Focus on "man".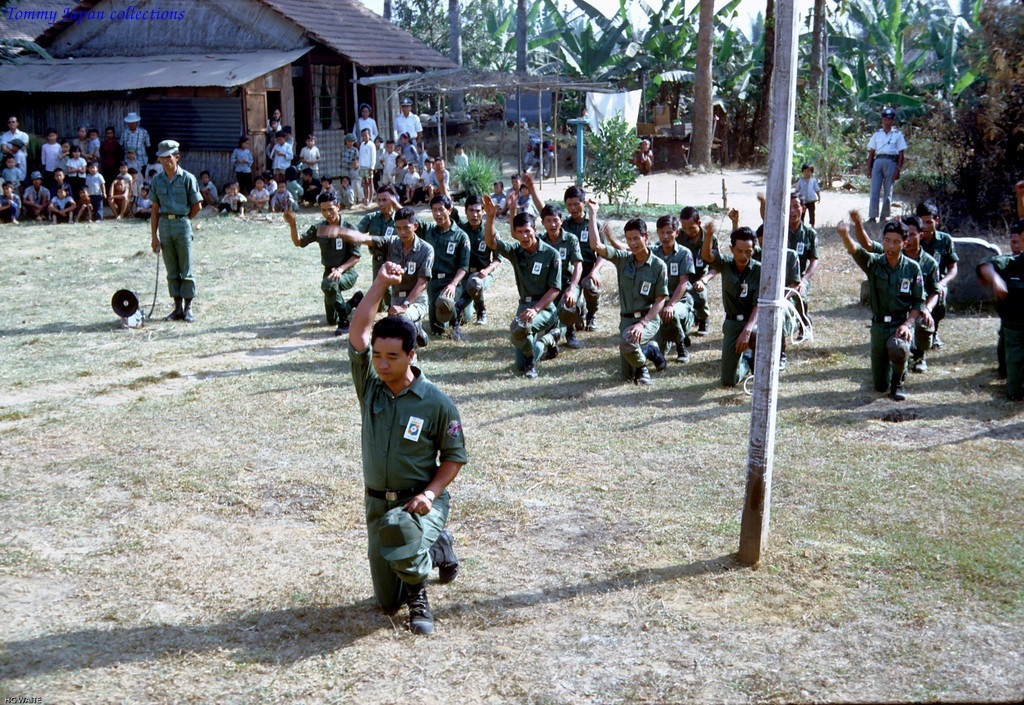
Focused at 519 164 611 328.
